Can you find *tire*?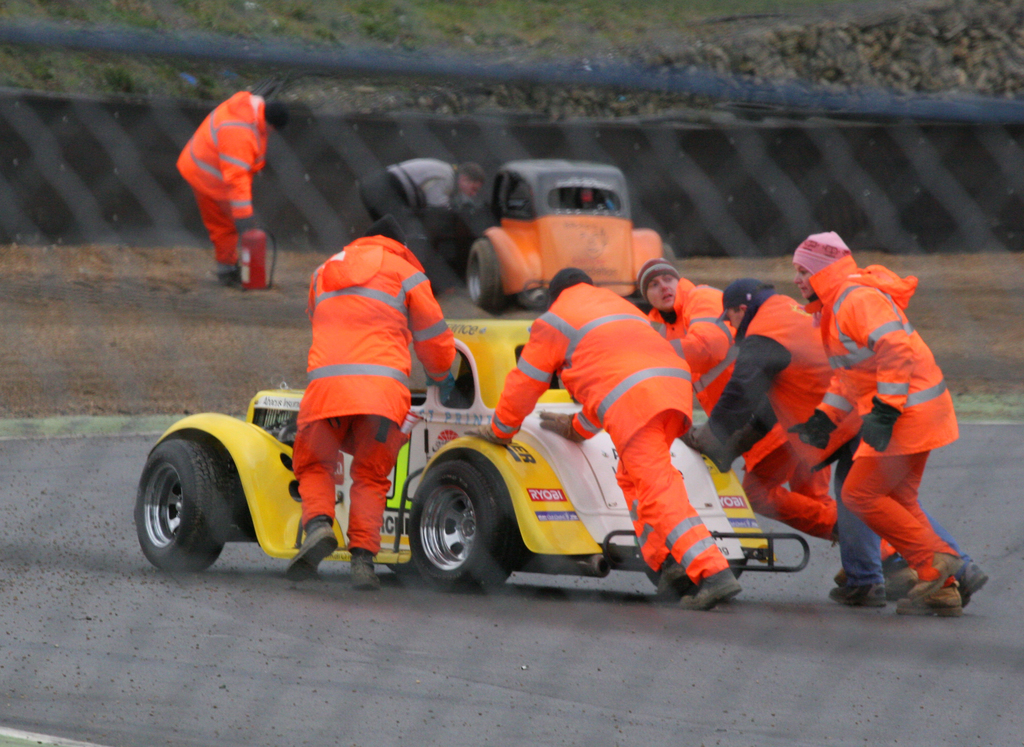
Yes, bounding box: [659,242,679,265].
